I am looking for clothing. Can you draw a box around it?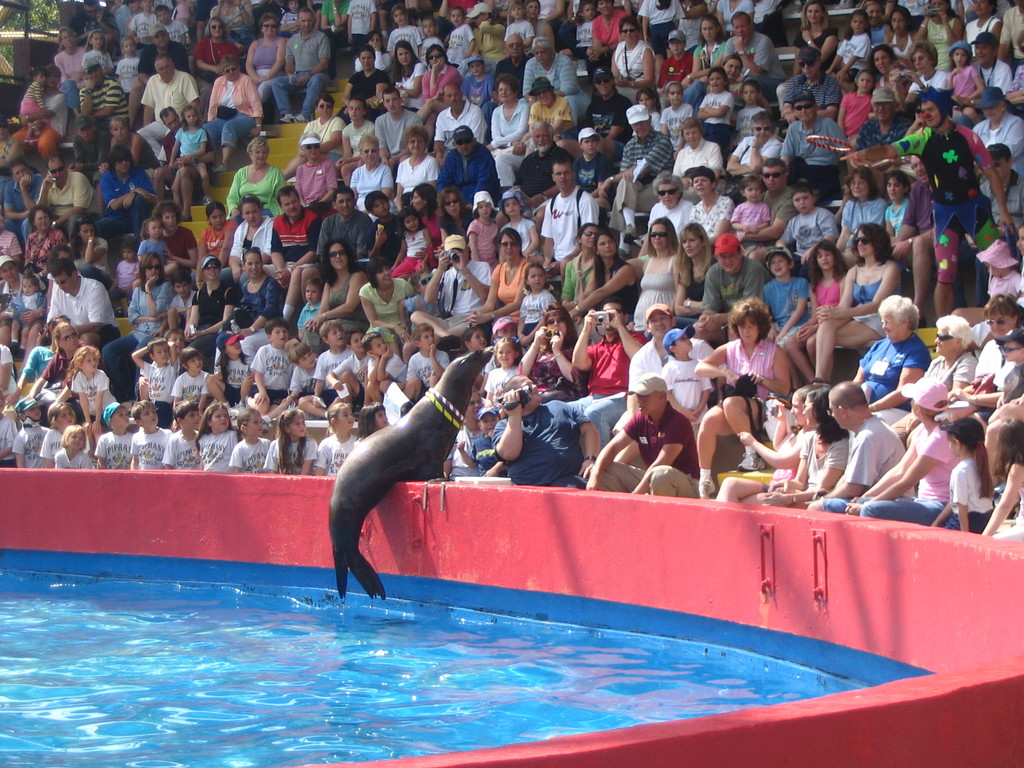
Sure, the bounding box is l=604, t=403, r=698, b=493.
